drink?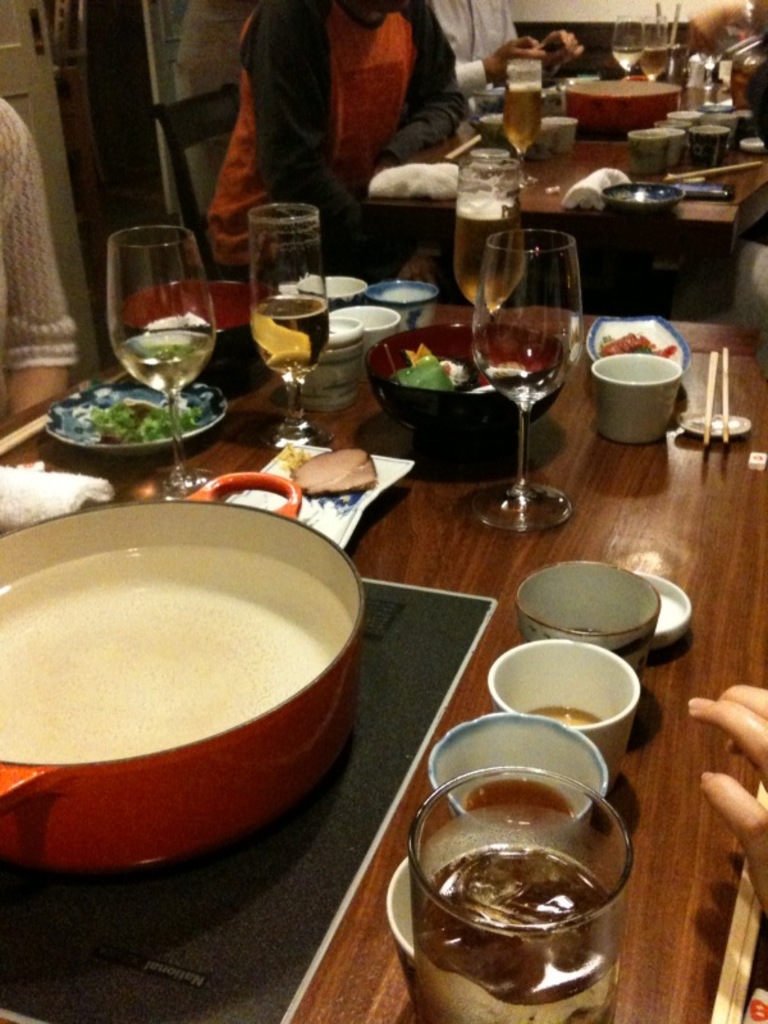
bbox=(452, 212, 526, 310)
